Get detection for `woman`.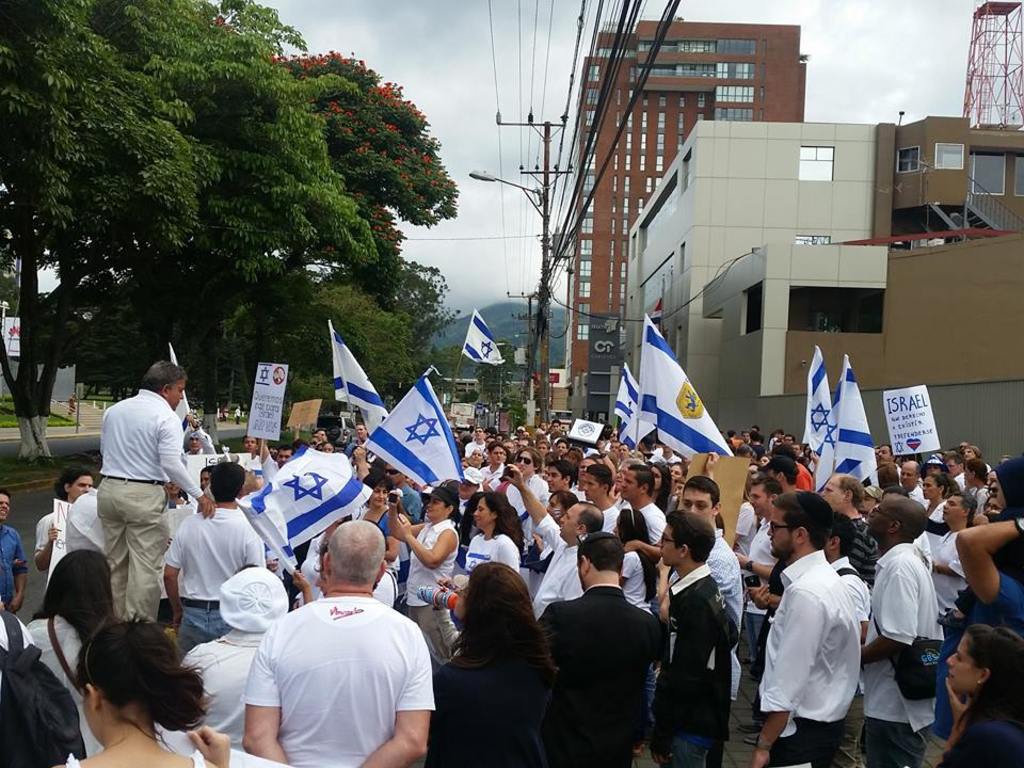
Detection: [33,619,235,761].
